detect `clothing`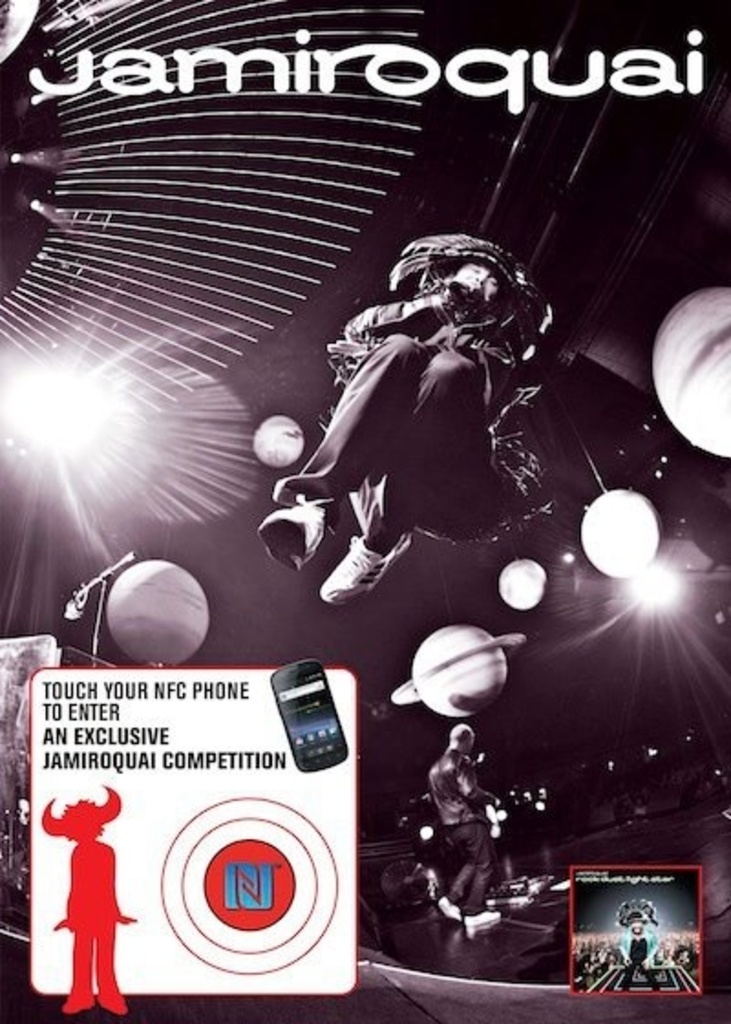
rect(439, 742, 492, 912)
